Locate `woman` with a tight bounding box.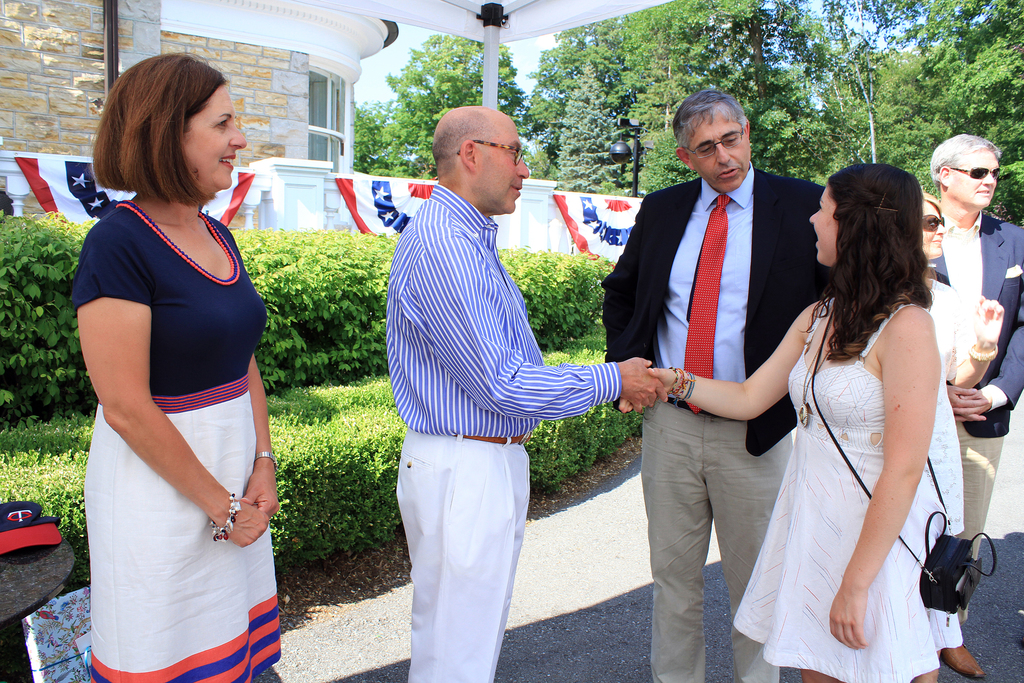
[left=924, top=184, right=1007, bottom=682].
